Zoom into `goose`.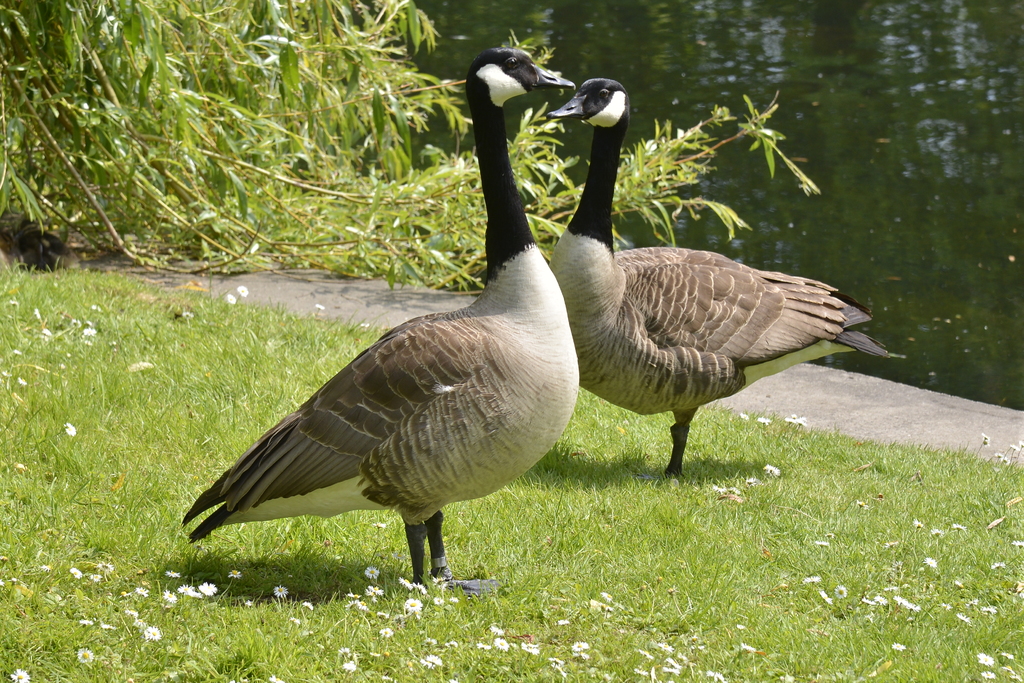
Zoom target: left=182, top=43, right=579, bottom=599.
